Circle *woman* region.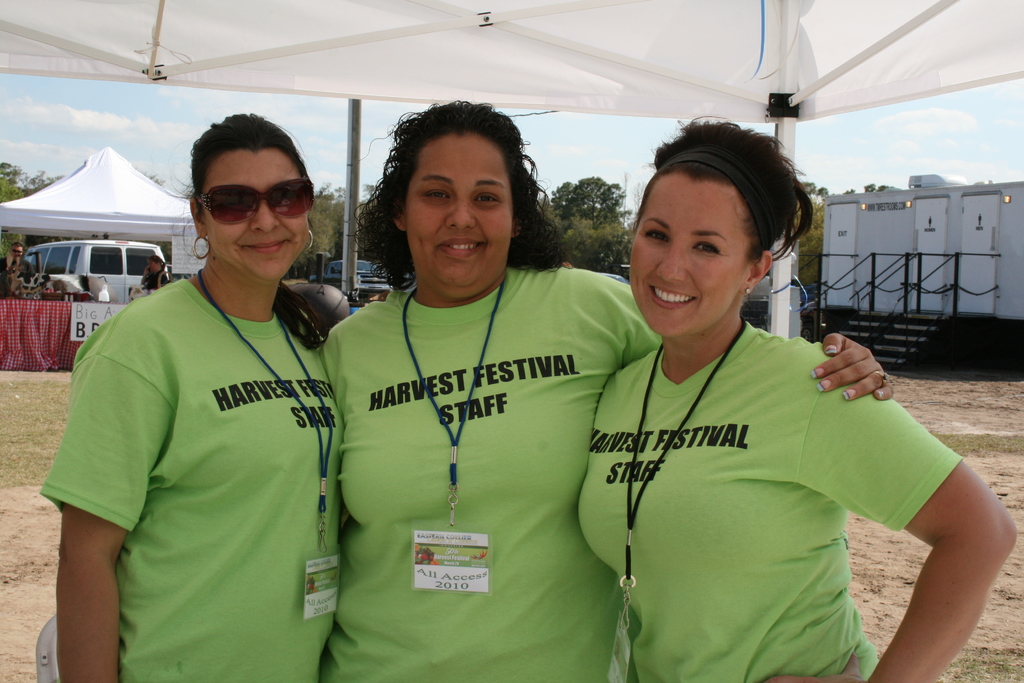
Region: 33, 114, 352, 682.
